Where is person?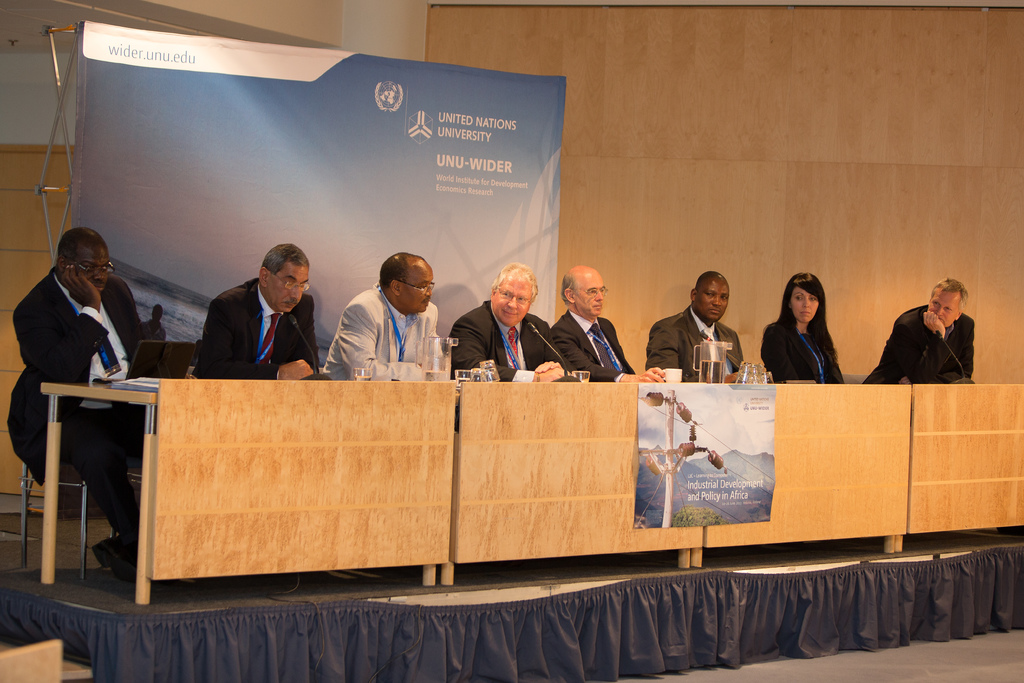
[left=865, top=278, right=976, bottom=384].
